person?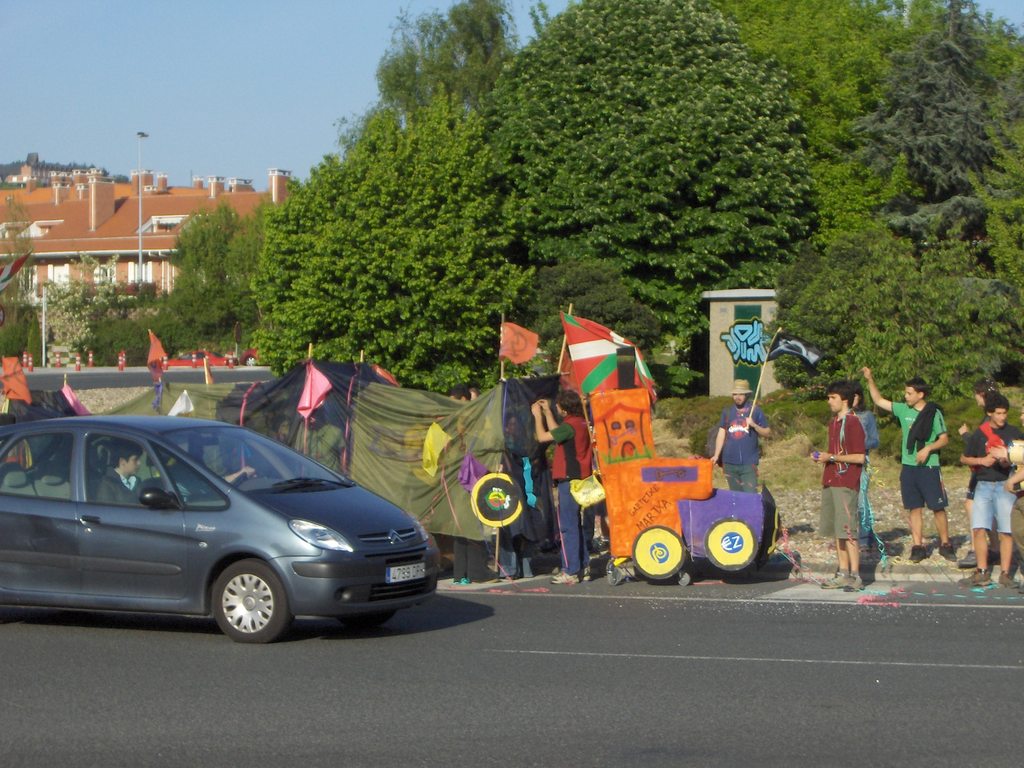
x1=959 y1=388 x2=1009 y2=586
